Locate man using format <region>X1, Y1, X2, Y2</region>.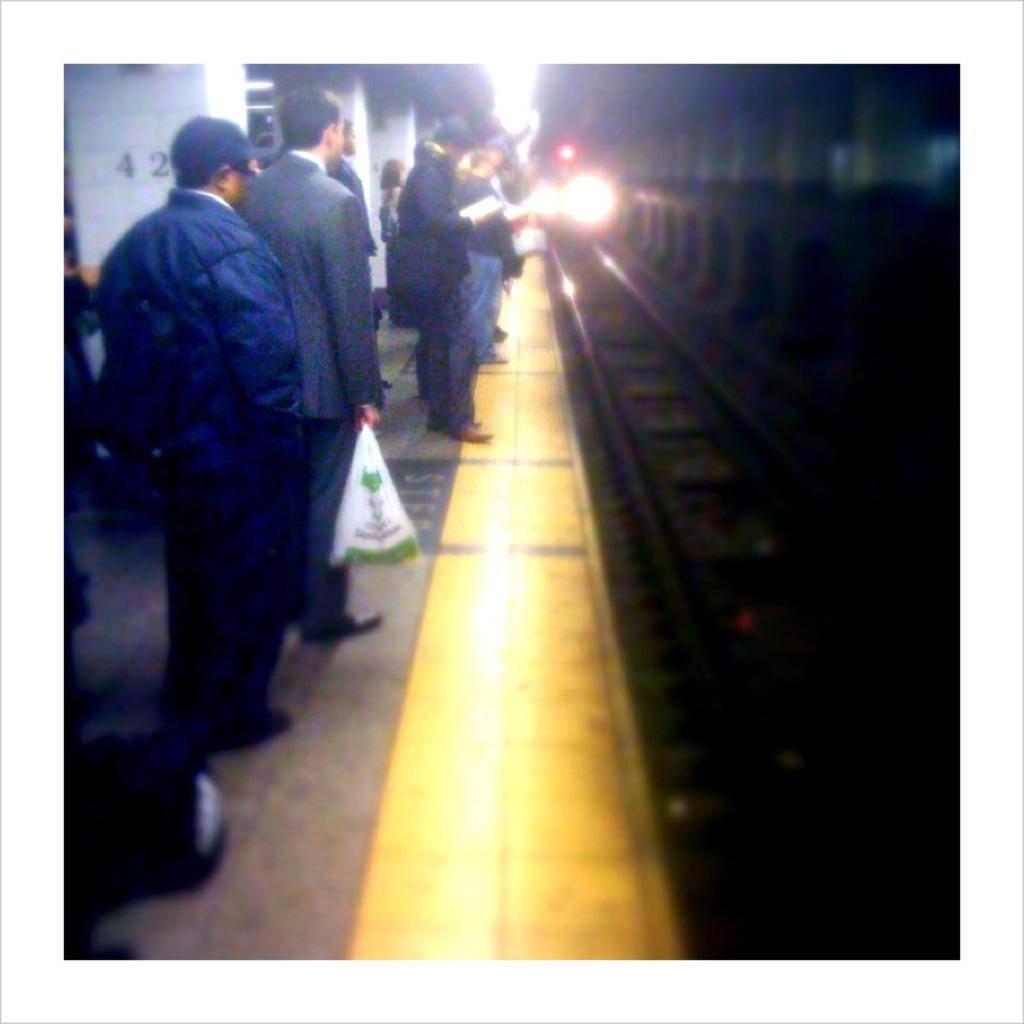
<region>89, 111, 308, 756</region>.
